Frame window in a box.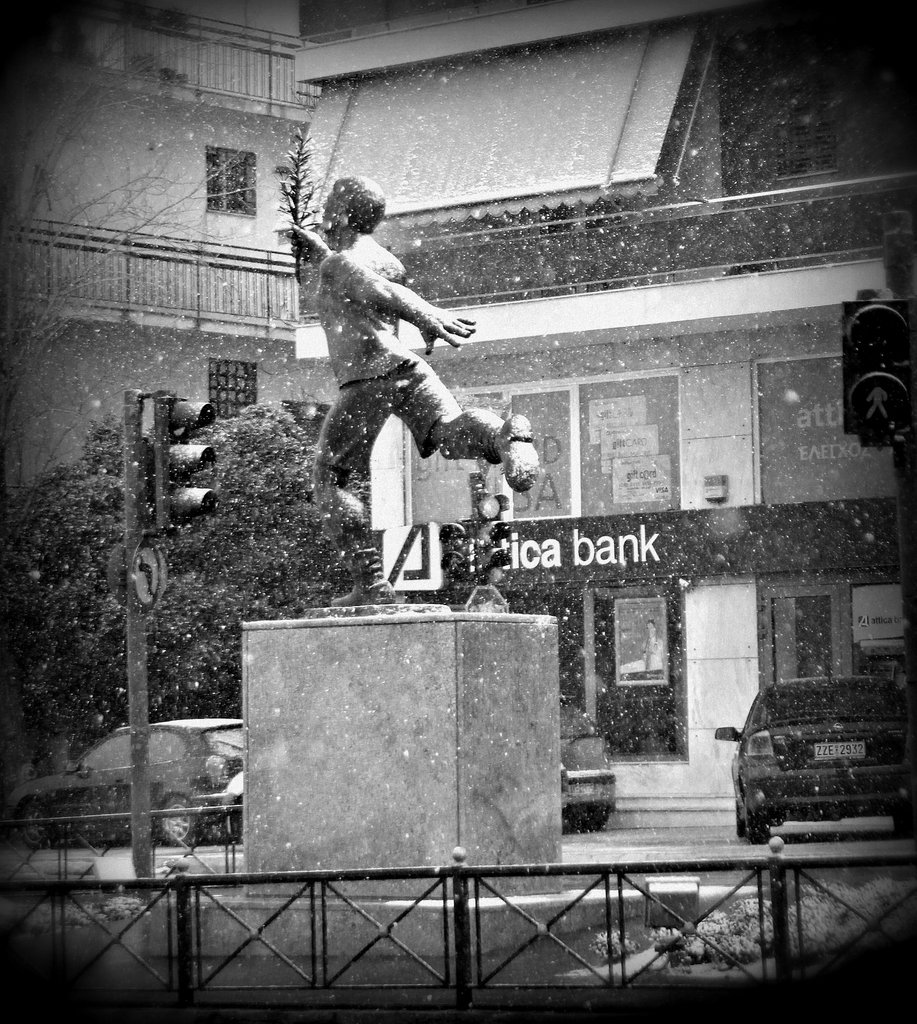
x1=397 y1=367 x2=686 y2=519.
